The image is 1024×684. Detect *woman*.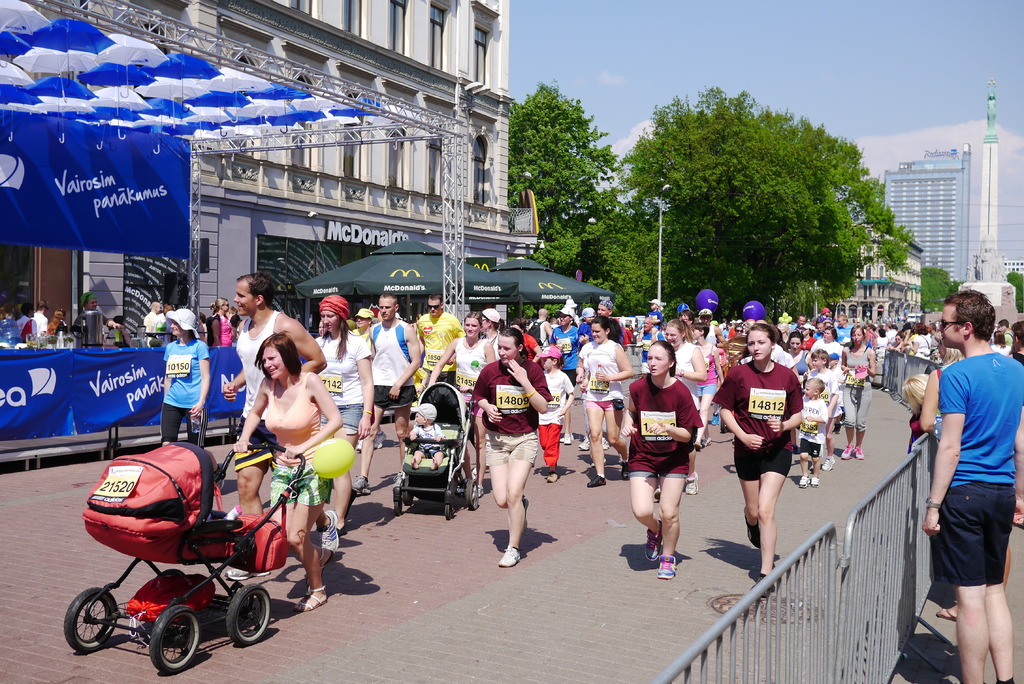
Detection: [351, 307, 395, 454].
